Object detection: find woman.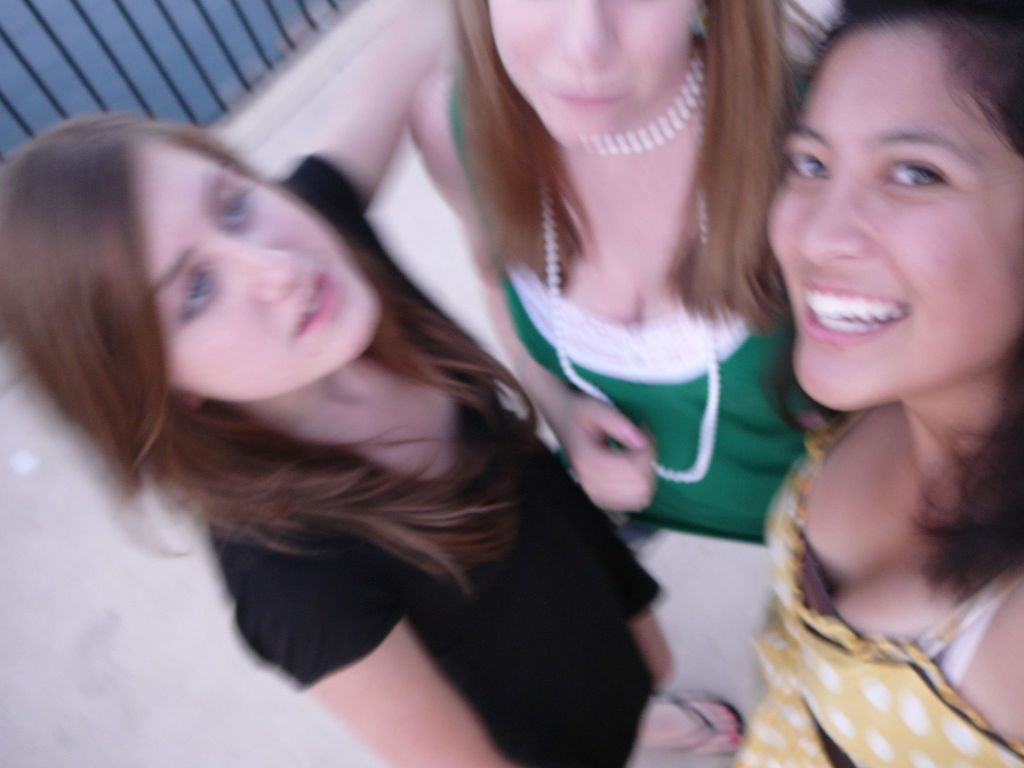
{"left": 408, "top": 0, "right": 836, "bottom": 542}.
